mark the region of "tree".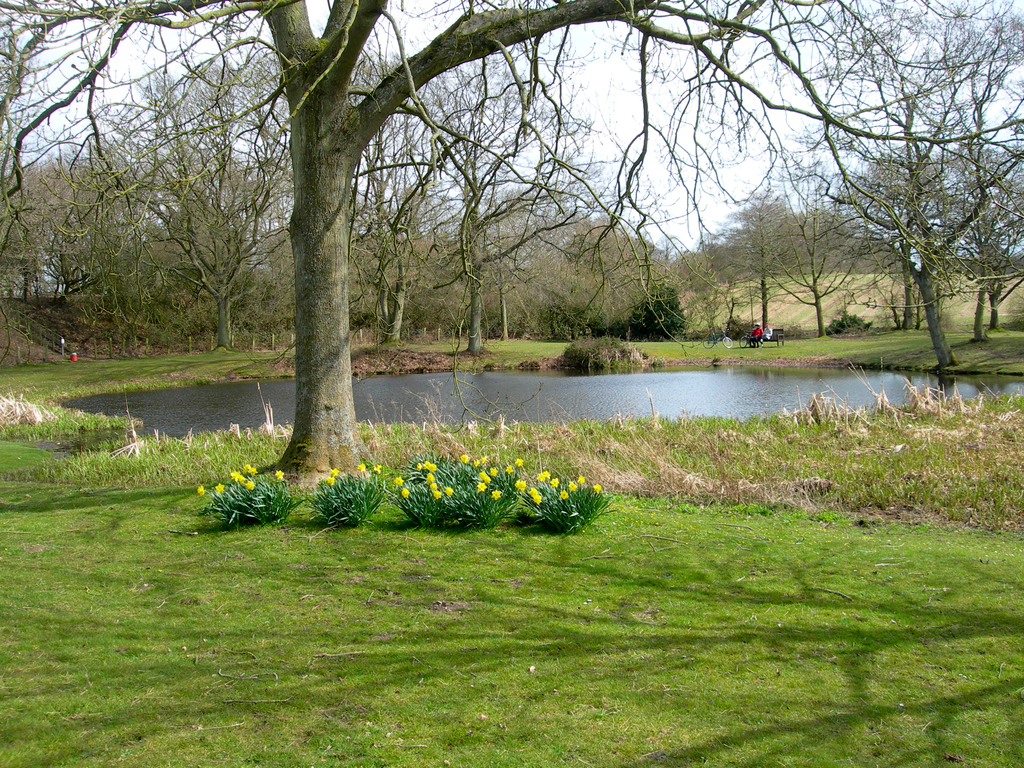
Region: rect(785, 52, 995, 372).
